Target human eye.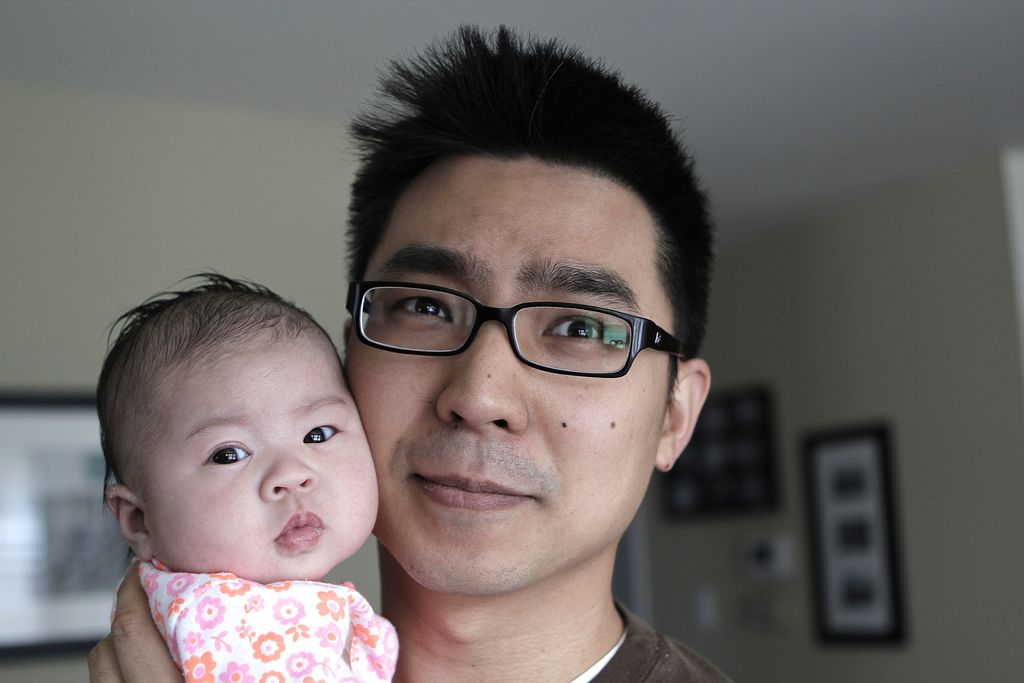
Target region: locate(535, 308, 610, 352).
